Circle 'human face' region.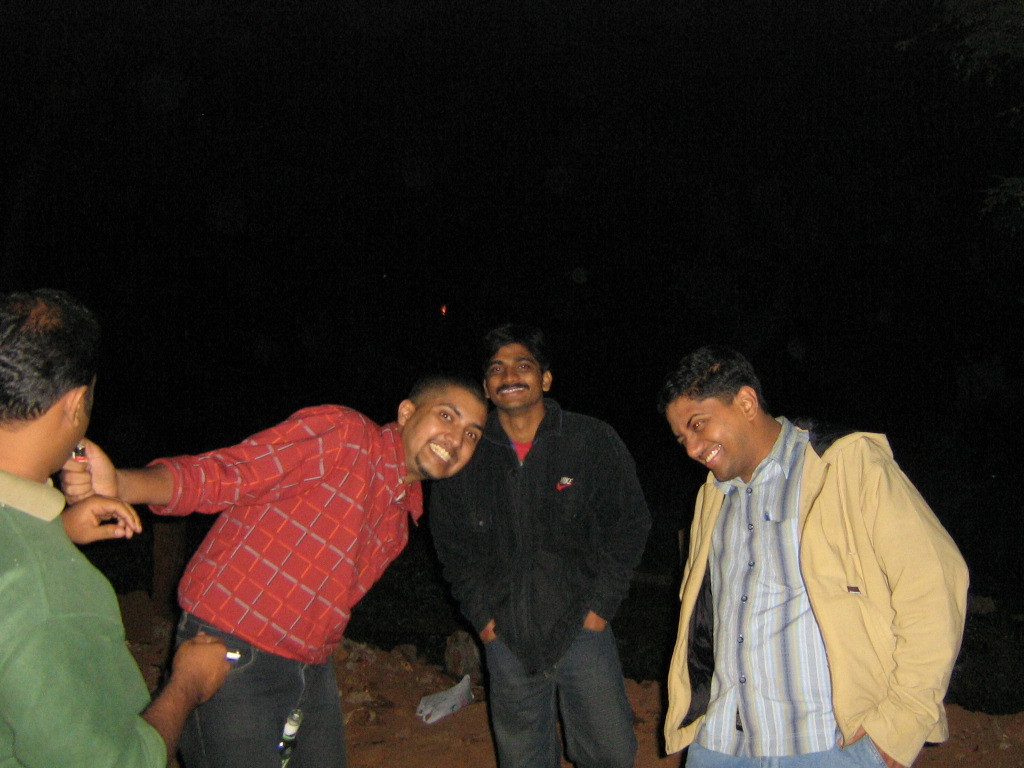
Region: BBox(480, 346, 546, 409).
